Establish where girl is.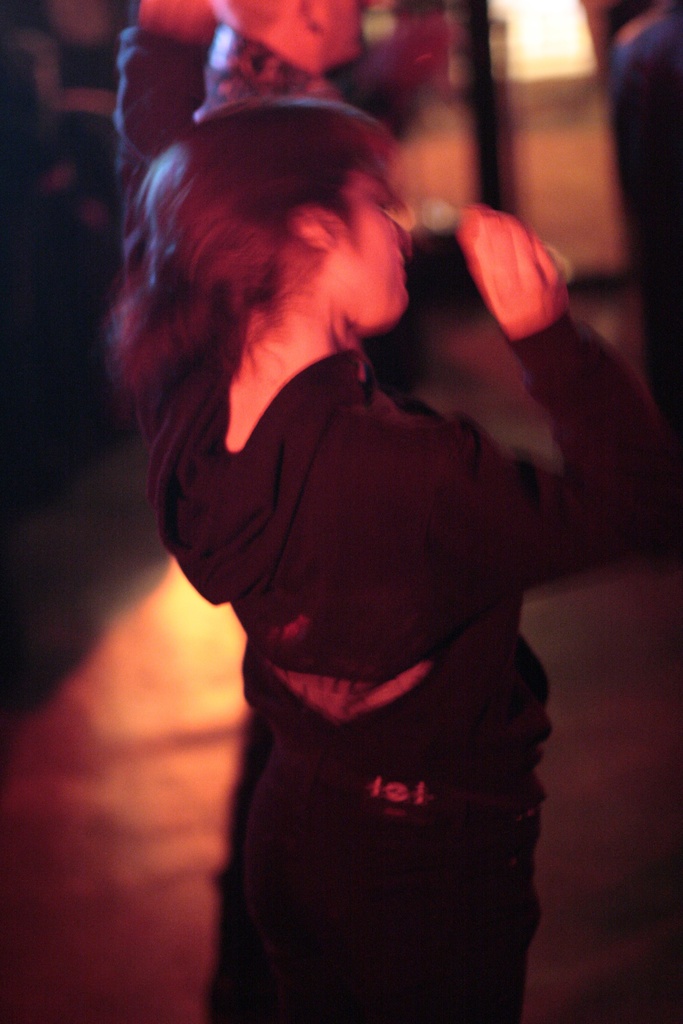
Established at (110, 0, 682, 1023).
